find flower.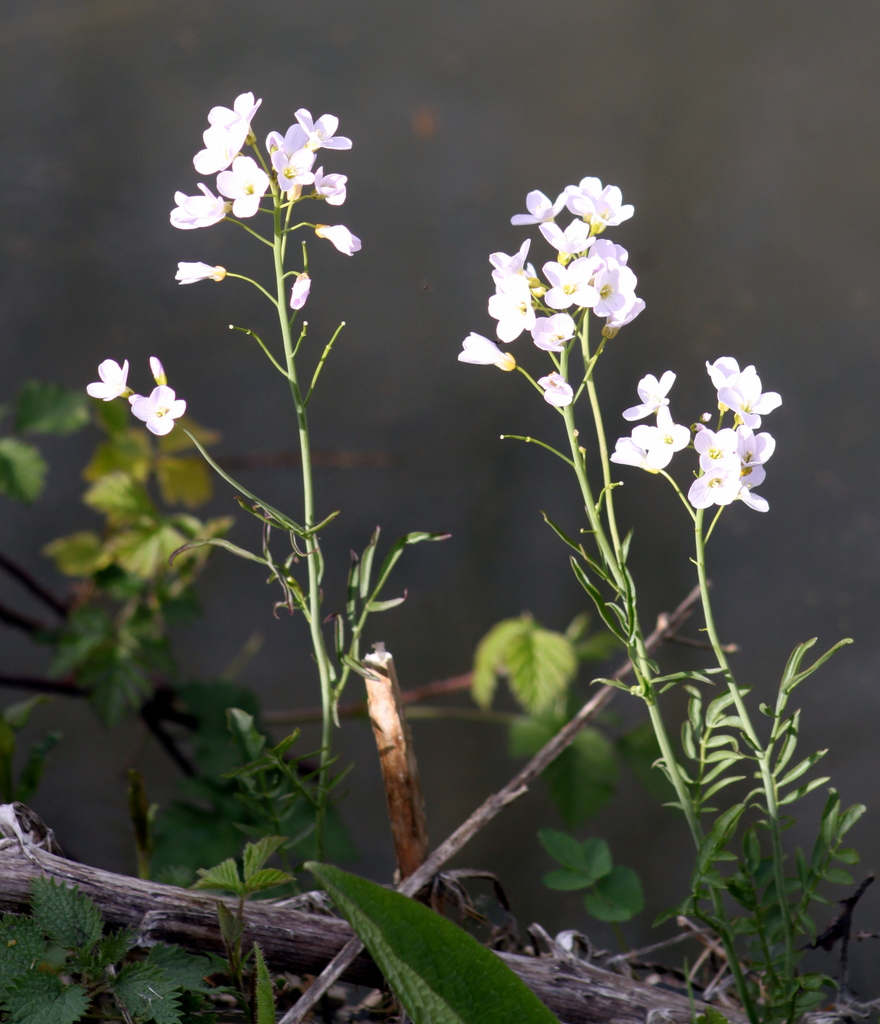
left=586, top=236, right=626, bottom=262.
